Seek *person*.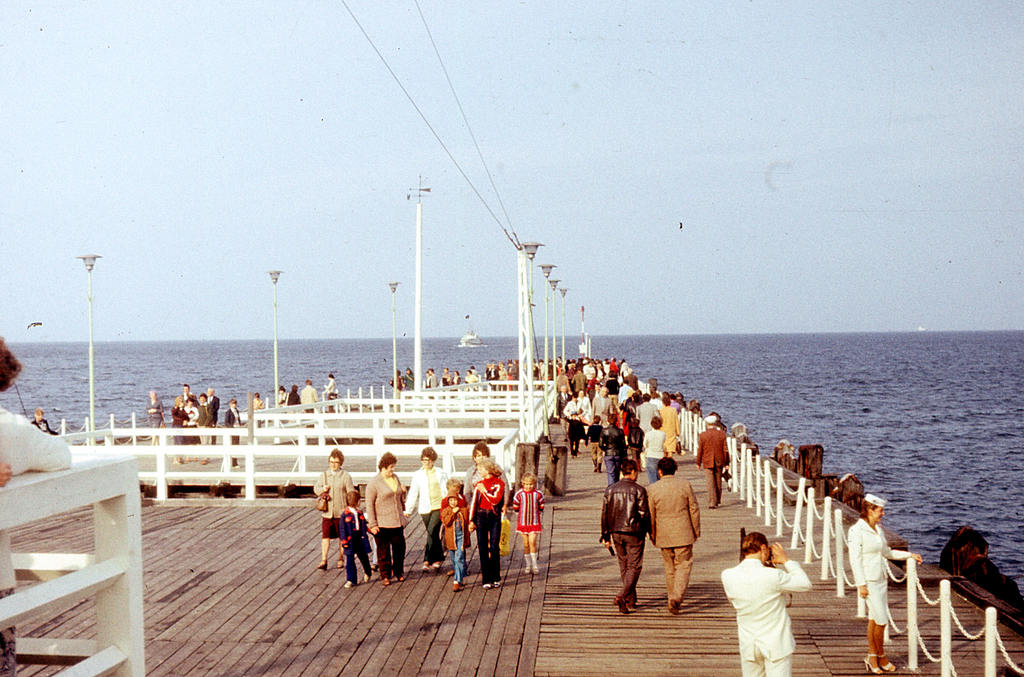
0/330/72/676.
